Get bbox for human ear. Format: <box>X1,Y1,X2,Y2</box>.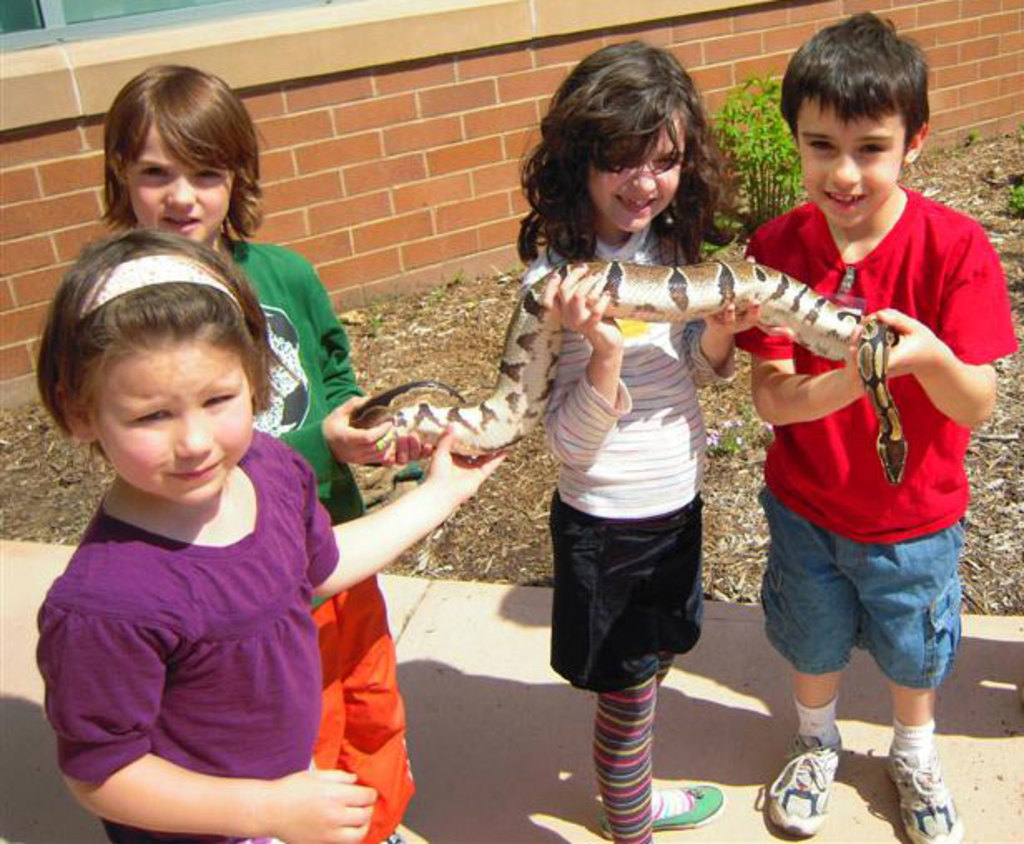
<box>108,153,128,186</box>.
